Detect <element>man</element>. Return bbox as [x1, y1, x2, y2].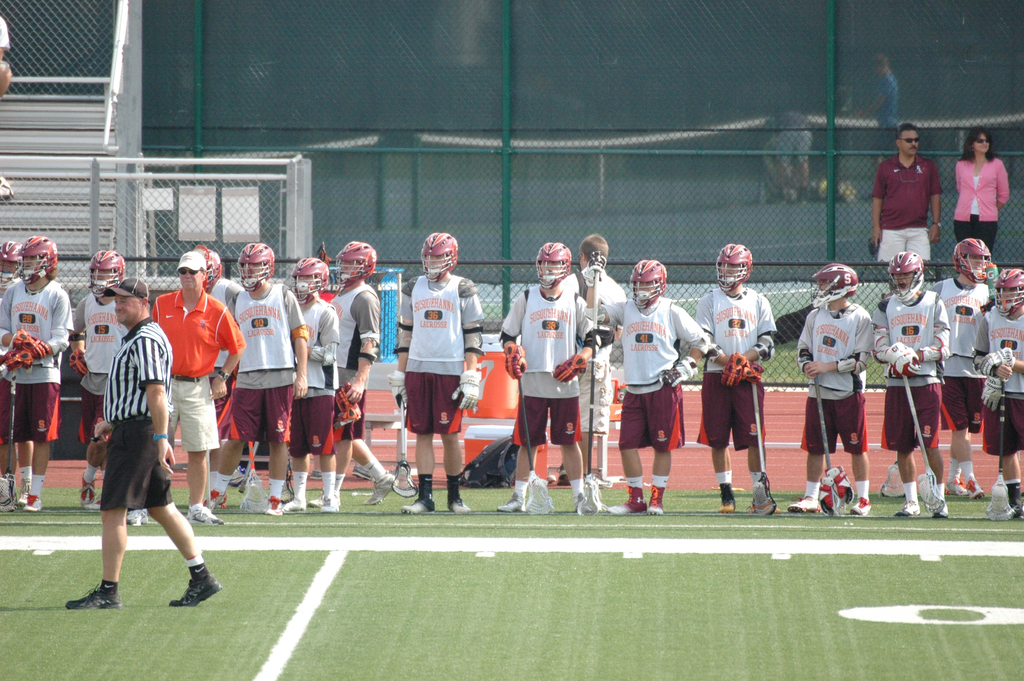
[499, 243, 605, 509].
